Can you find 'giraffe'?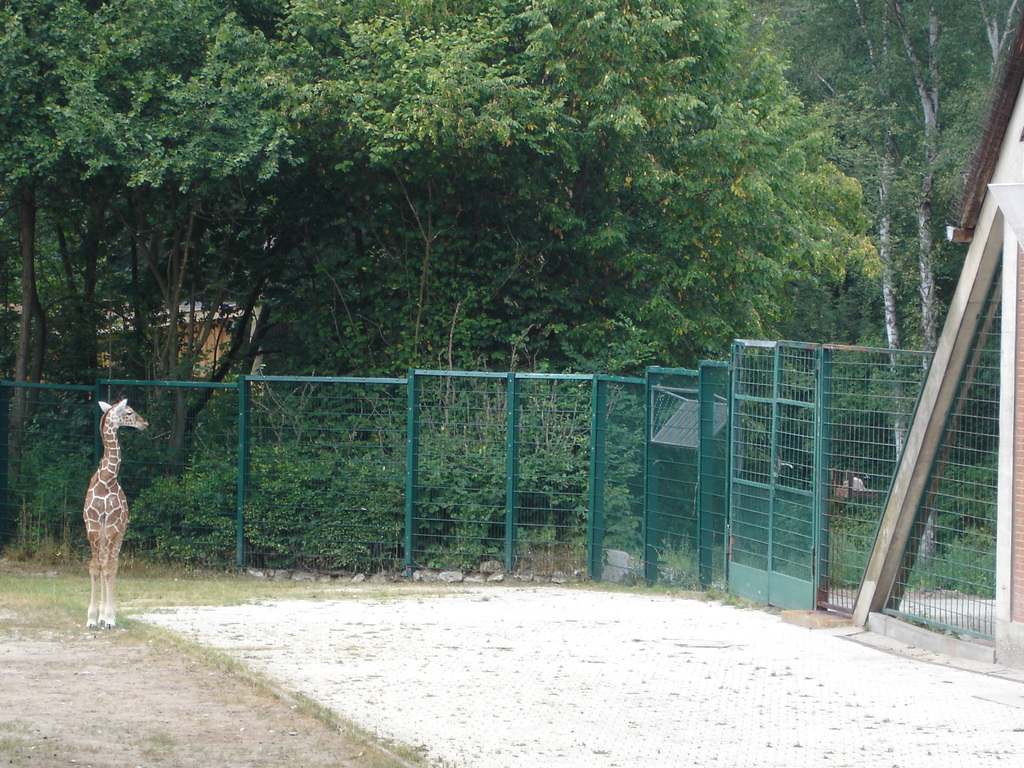
Yes, bounding box: {"left": 80, "top": 398, "right": 148, "bottom": 631}.
